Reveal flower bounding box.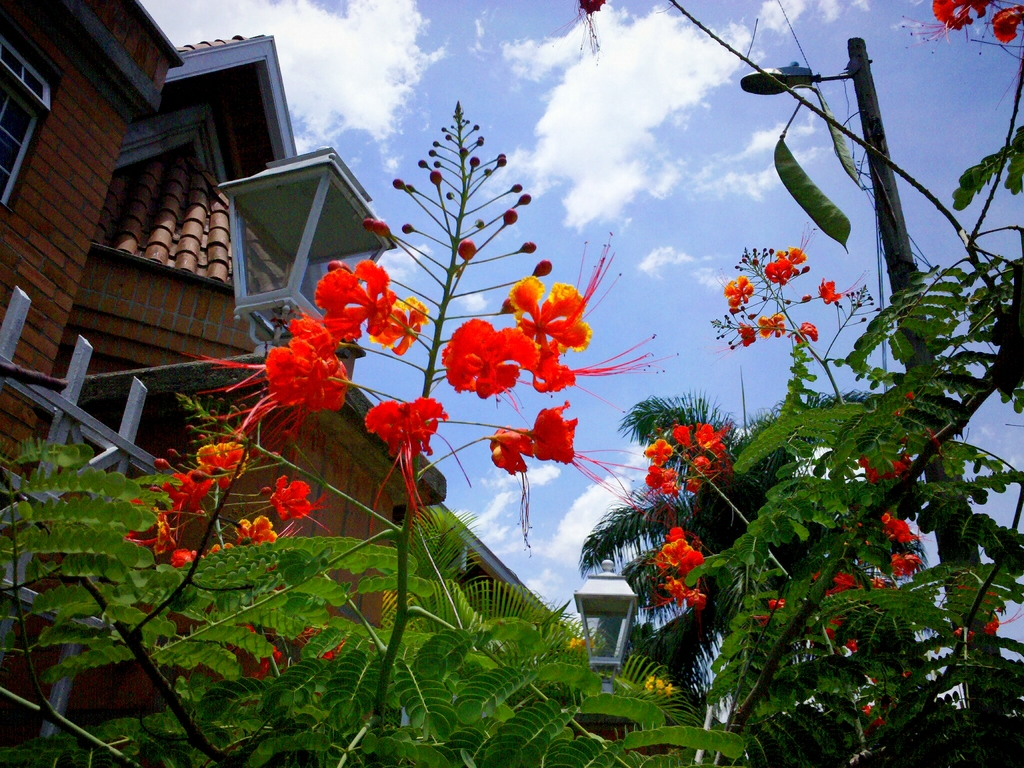
Revealed: rect(900, 0, 993, 49).
